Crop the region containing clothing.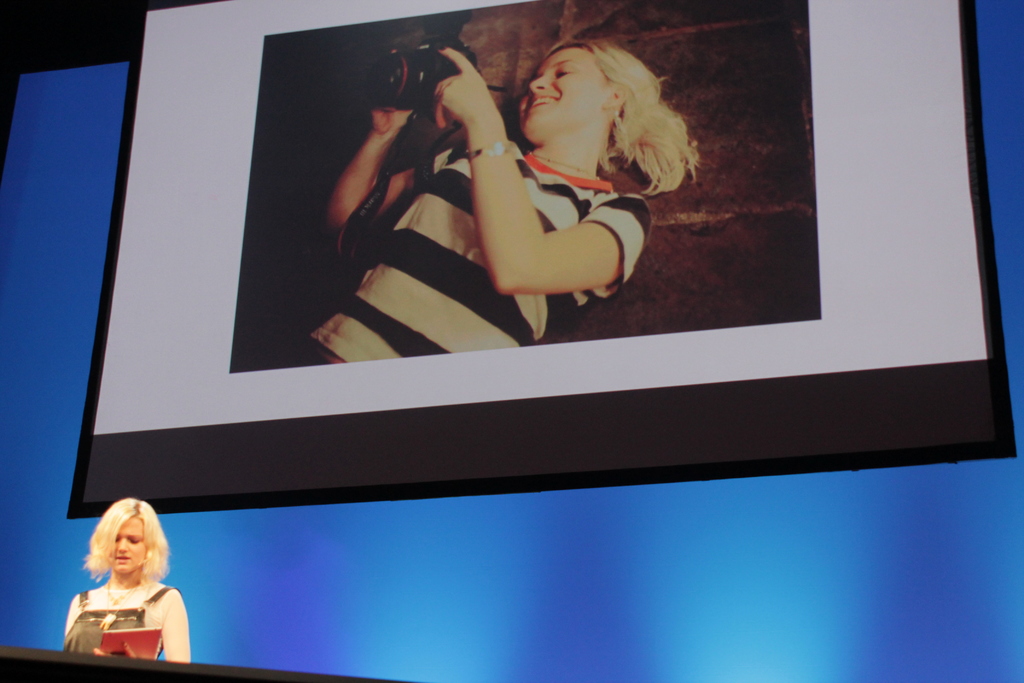
Crop region: box(300, 143, 653, 372).
